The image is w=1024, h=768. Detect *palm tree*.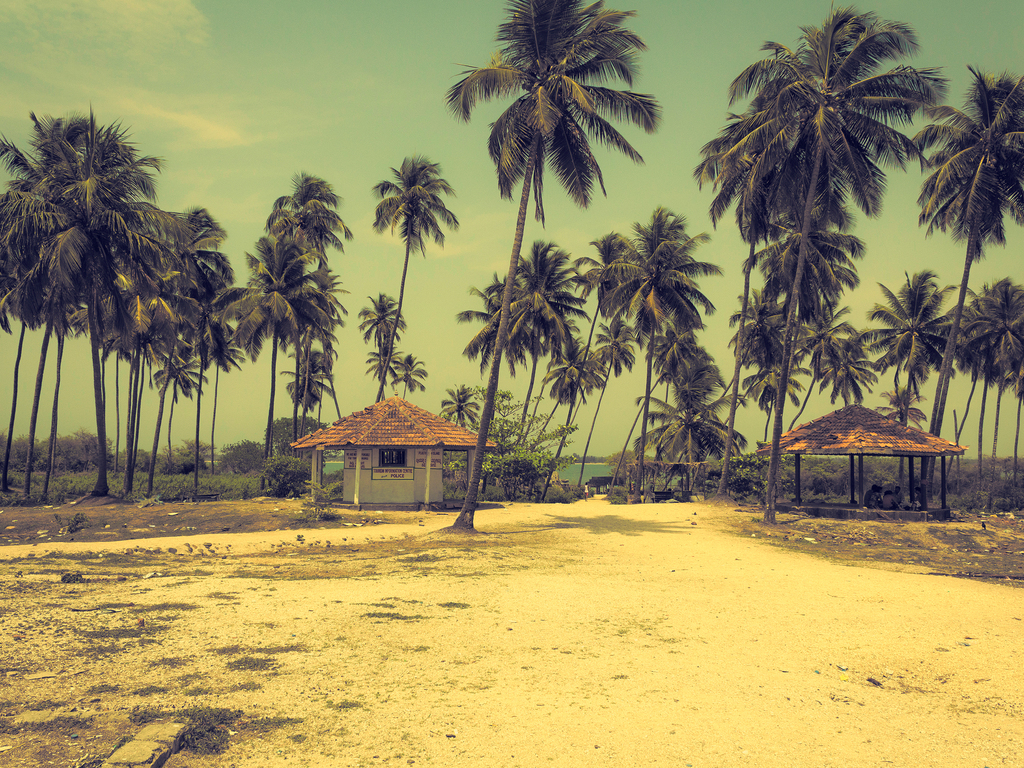
Detection: x1=983, y1=100, x2=1023, y2=450.
